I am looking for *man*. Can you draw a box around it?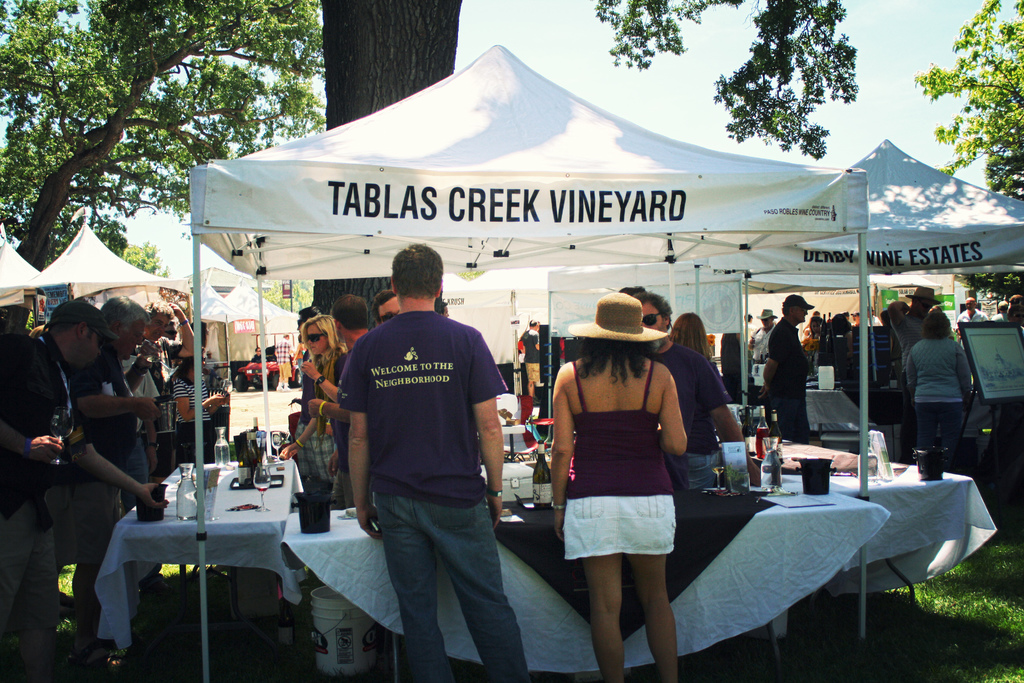
Sure, the bounding box is left=269, top=333, right=289, bottom=392.
